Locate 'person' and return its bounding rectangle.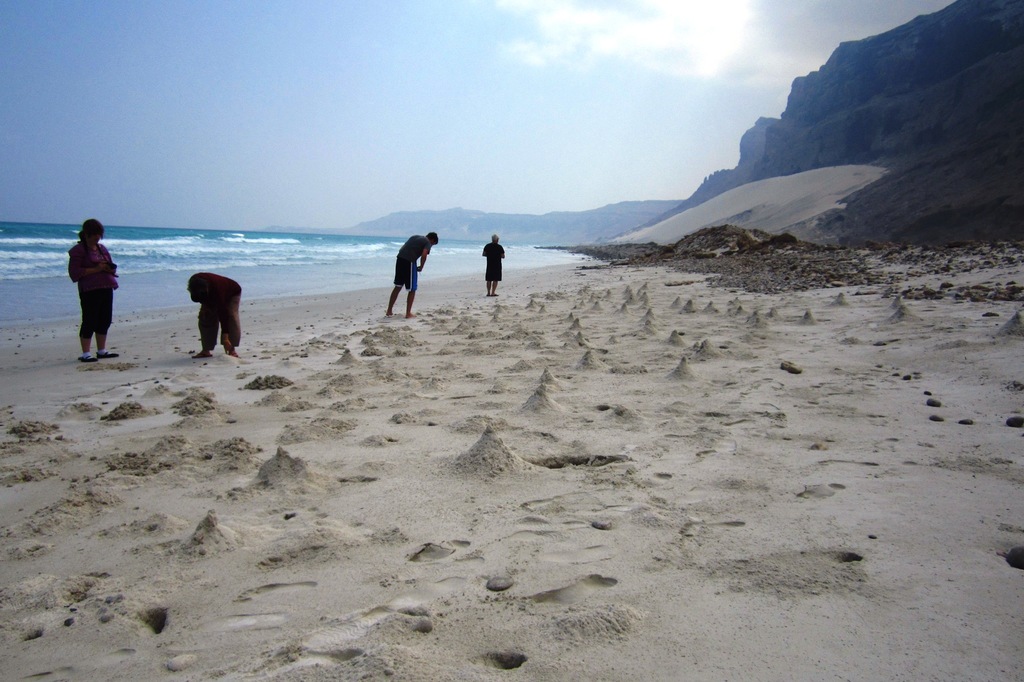
BBox(480, 233, 505, 296).
